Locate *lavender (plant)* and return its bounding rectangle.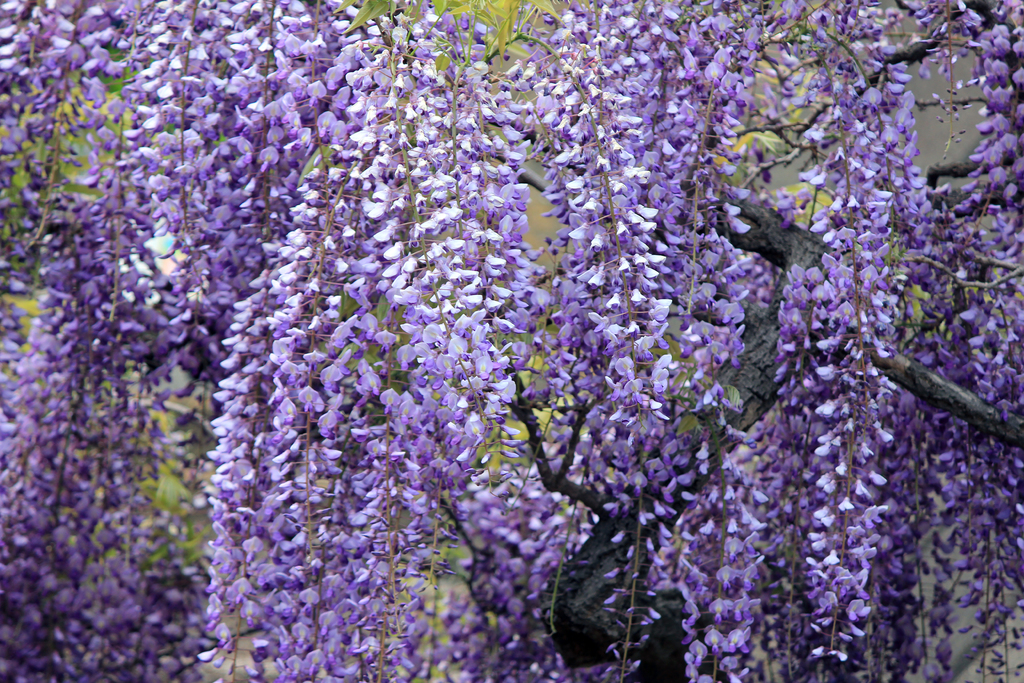
bbox(113, 0, 215, 286).
